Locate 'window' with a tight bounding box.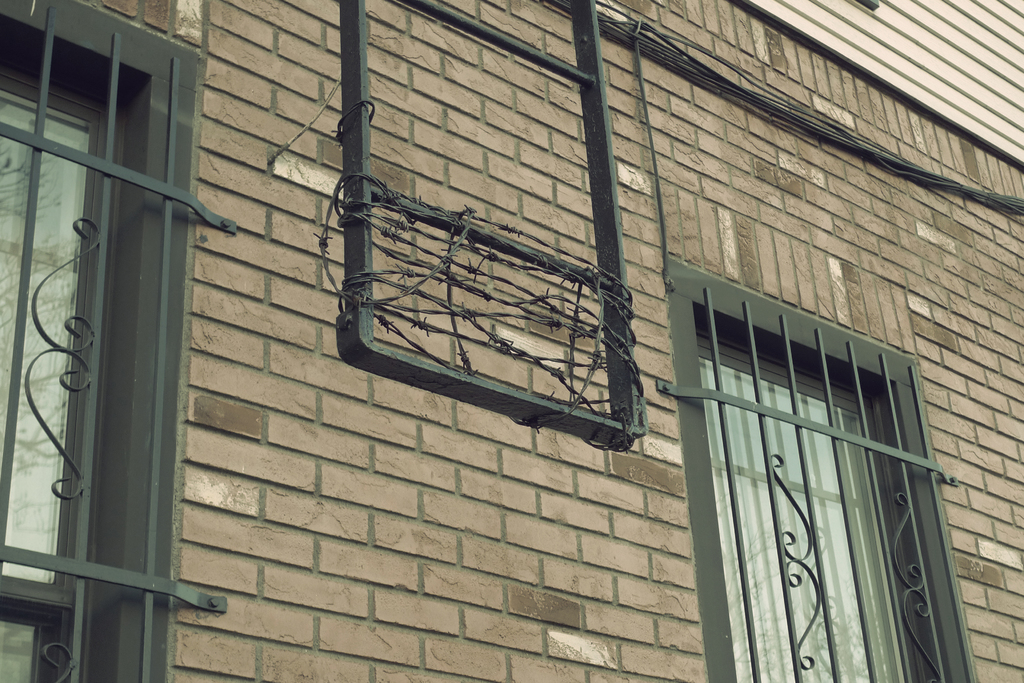
select_region(671, 248, 981, 682).
